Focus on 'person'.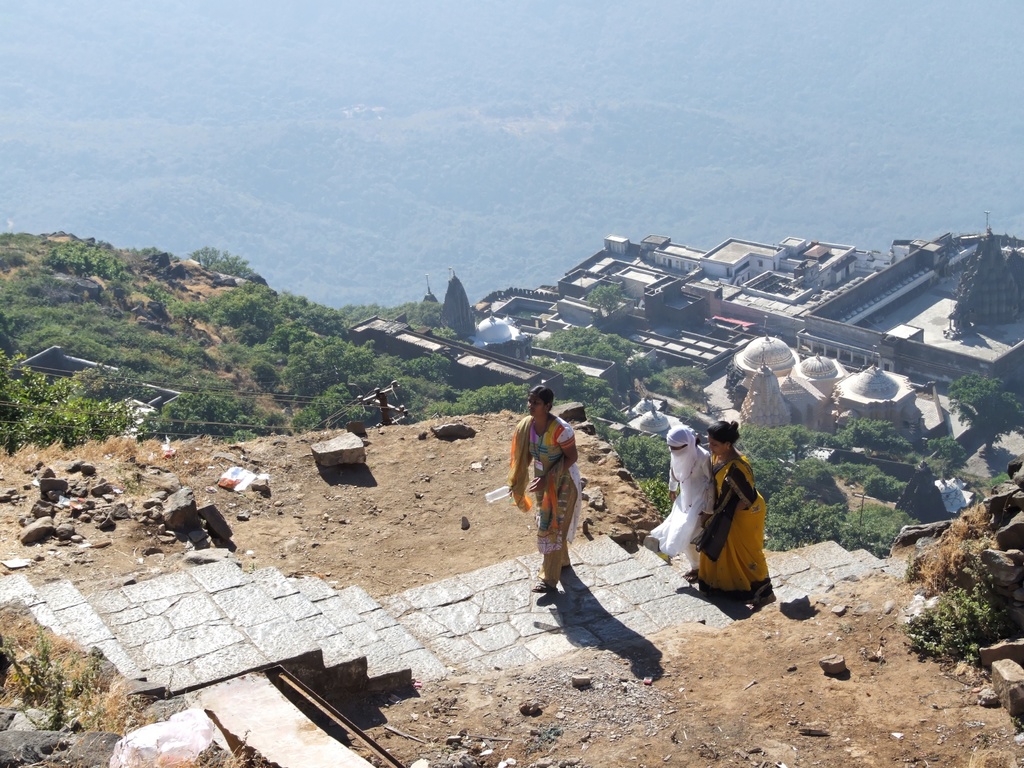
Focused at bbox=[654, 425, 714, 572].
